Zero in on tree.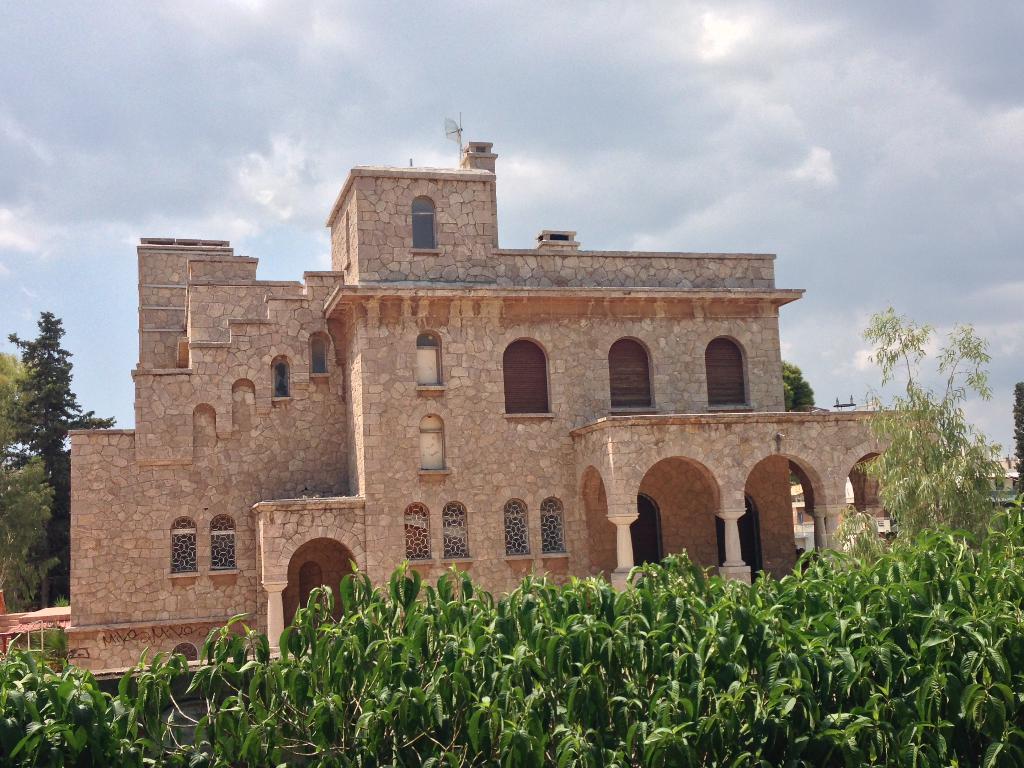
Zeroed in: 858/296/1023/566.
